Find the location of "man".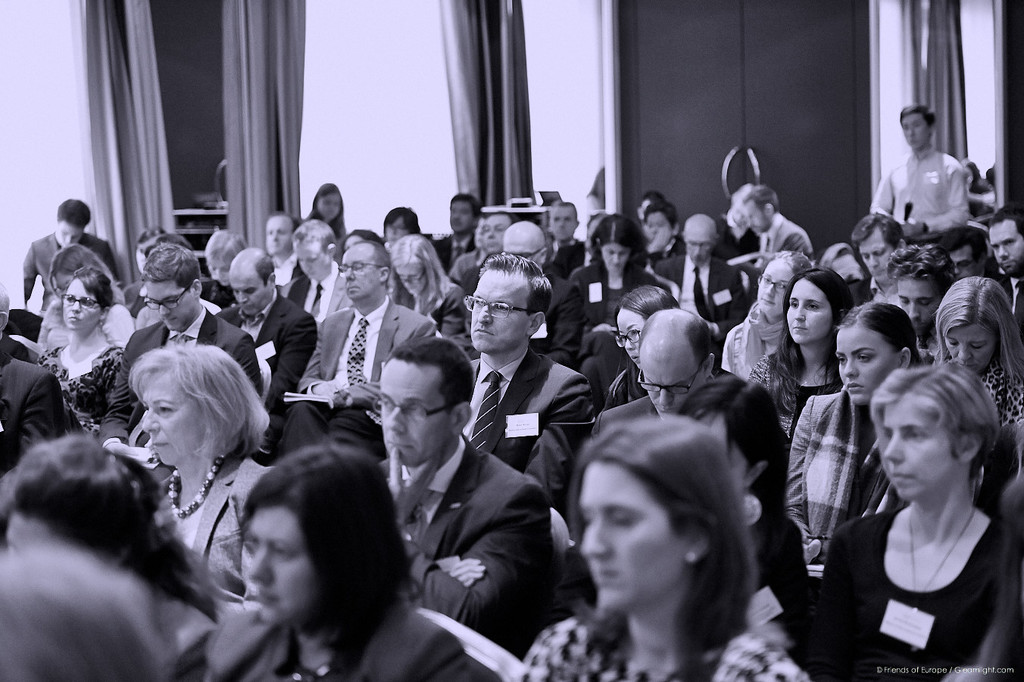
Location: crop(543, 200, 588, 275).
